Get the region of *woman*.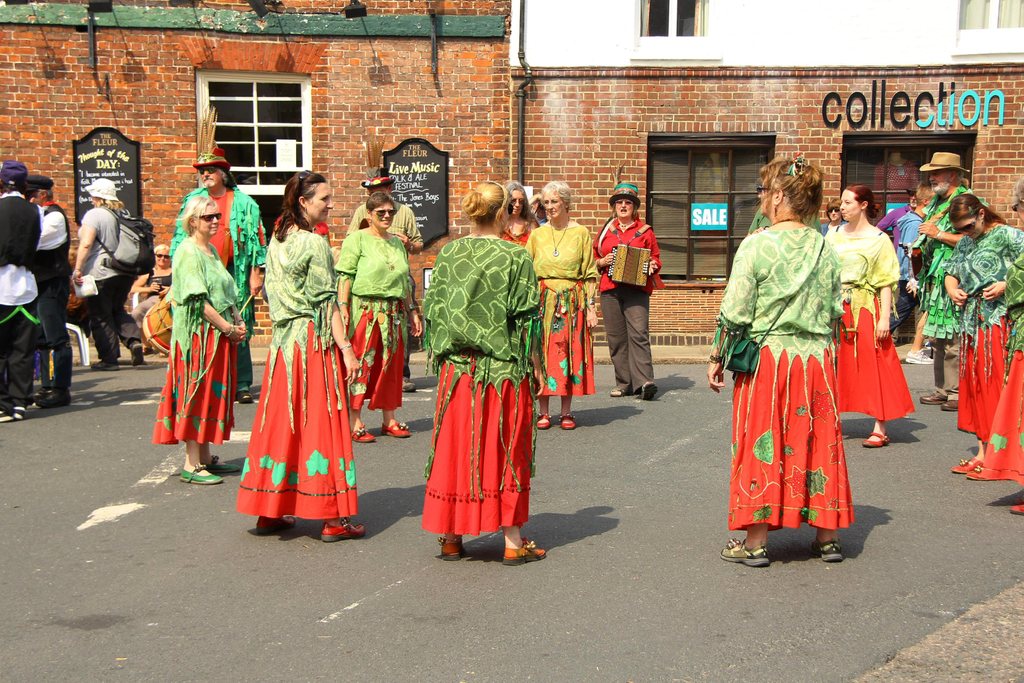
{"x1": 132, "y1": 242, "x2": 176, "y2": 340}.
